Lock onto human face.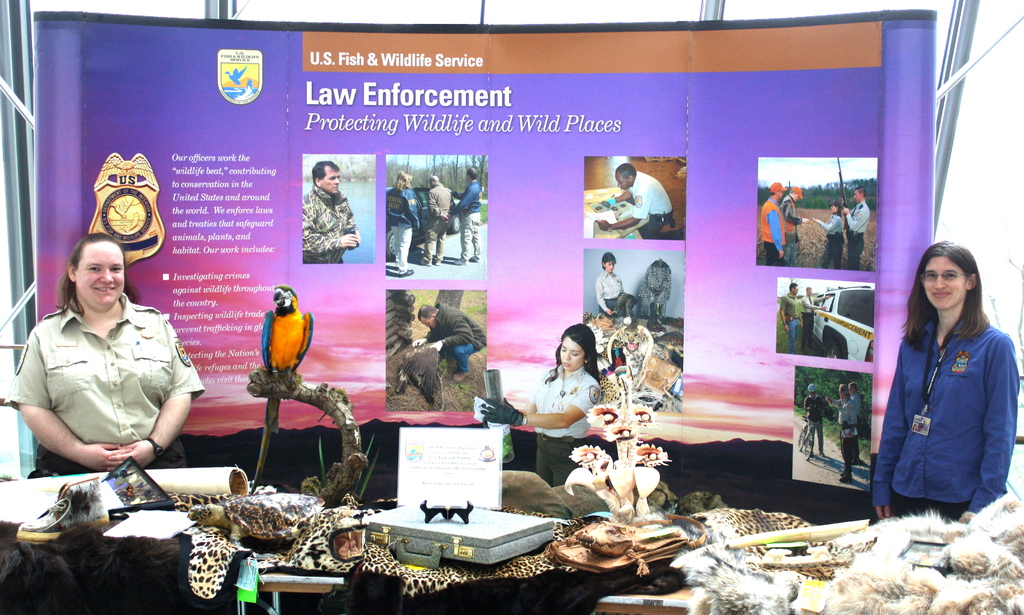
Locked: (556, 332, 586, 369).
